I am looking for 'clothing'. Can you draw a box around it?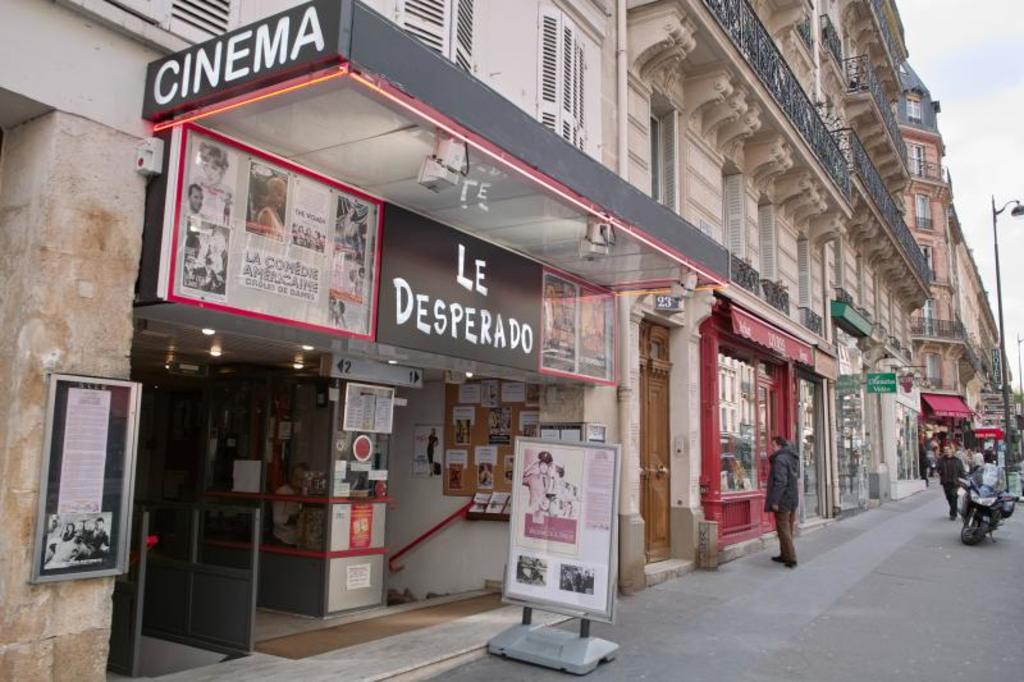
Sure, the bounding box is bbox=(54, 539, 83, 562).
